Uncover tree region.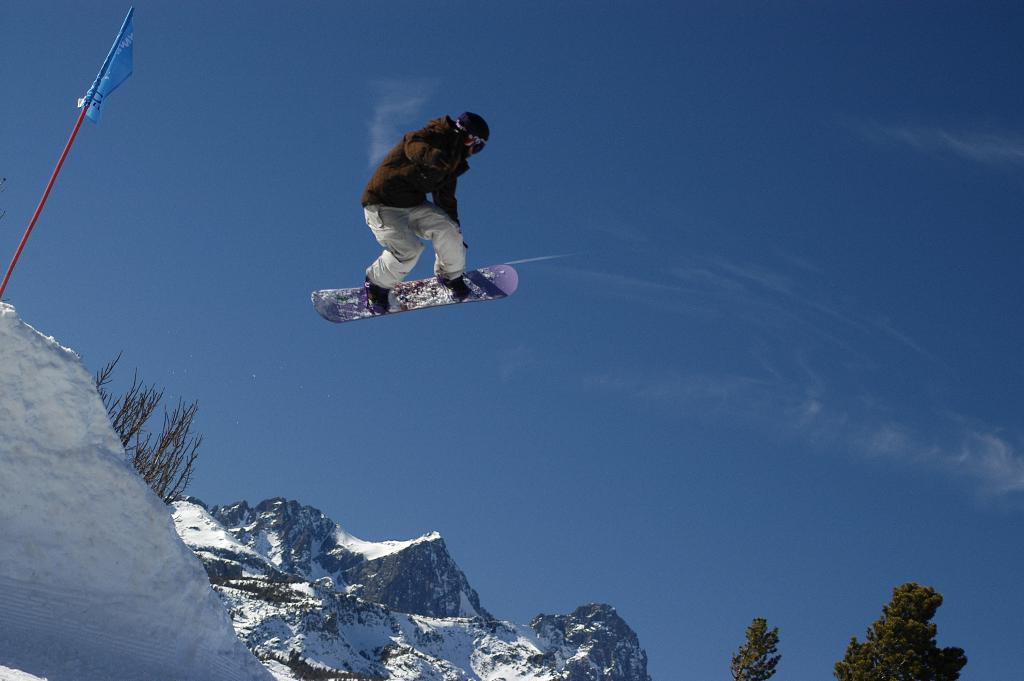
Uncovered: select_region(95, 350, 206, 503).
